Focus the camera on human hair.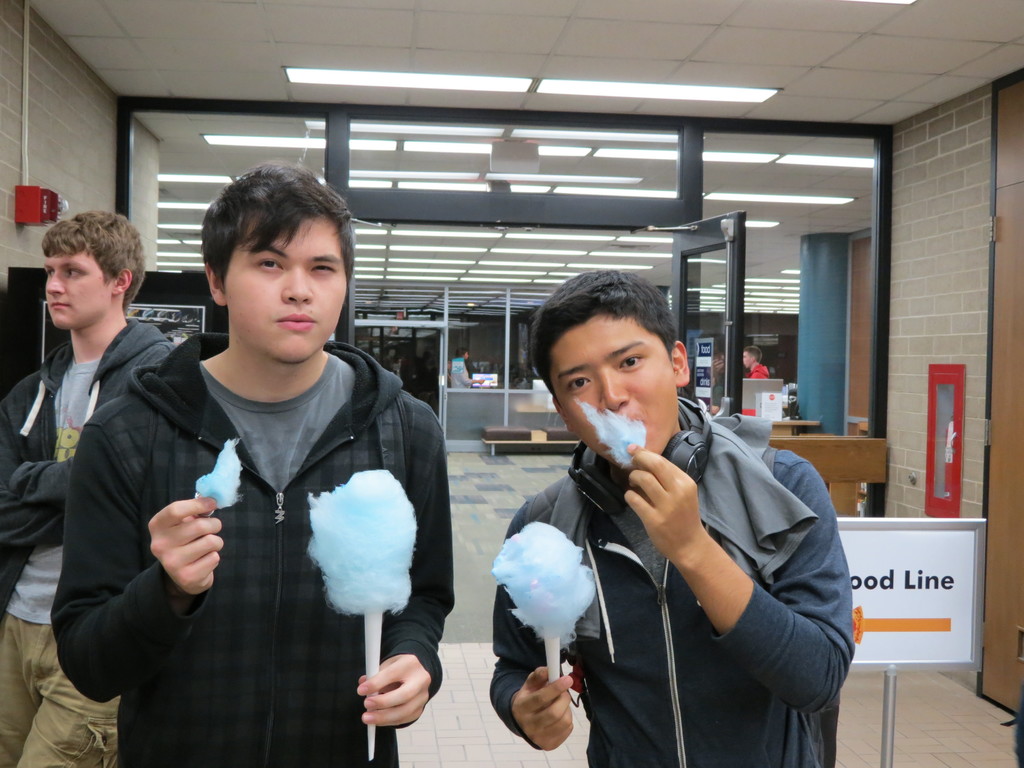
Focus region: <region>530, 260, 678, 406</region>.
